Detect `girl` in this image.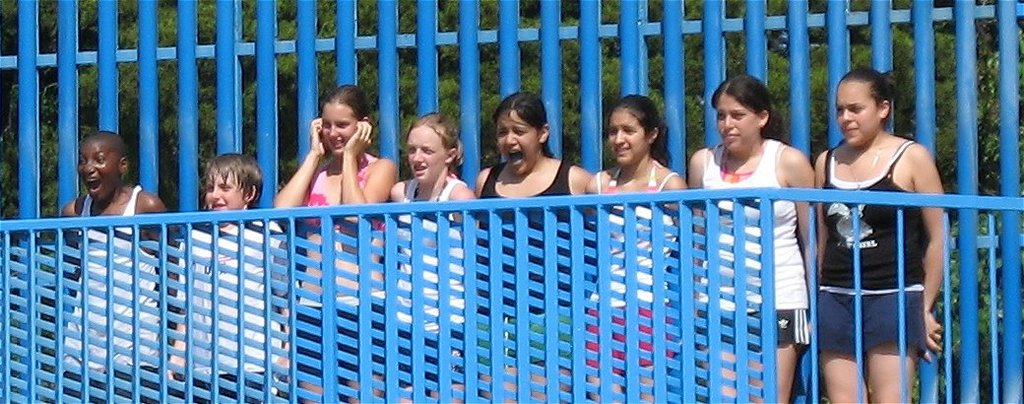
Detection: 271:83:403:403.
